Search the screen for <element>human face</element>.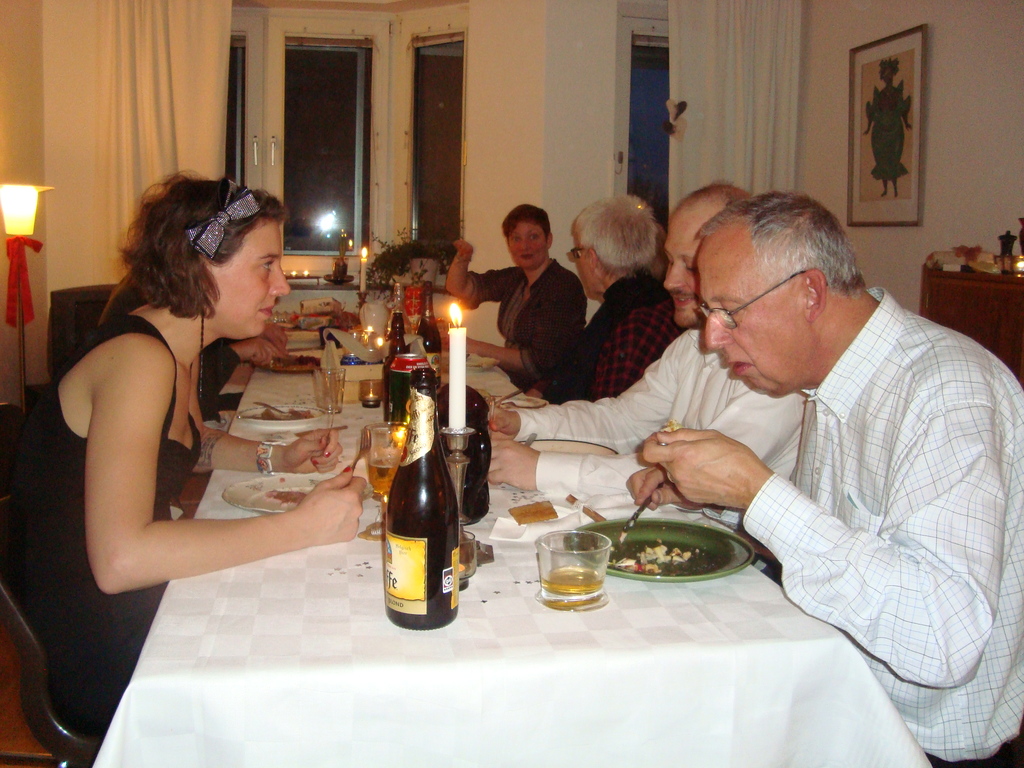
Found at left=571, top=234, right=592, bottom=298.
